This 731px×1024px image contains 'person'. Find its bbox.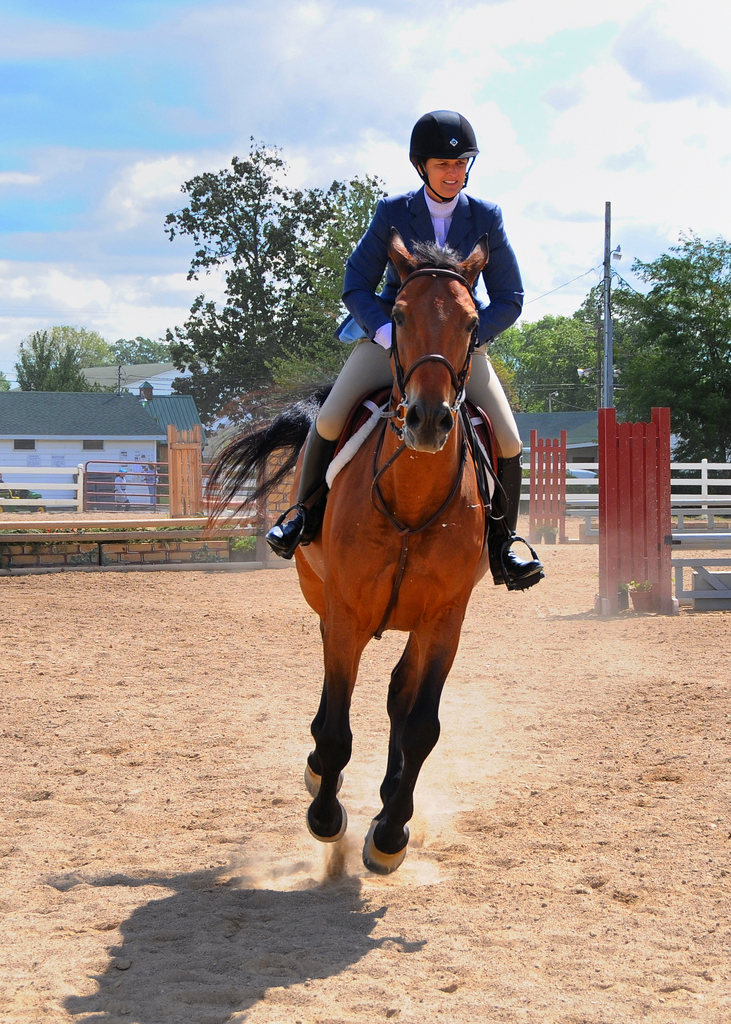
262/110/541/594.
